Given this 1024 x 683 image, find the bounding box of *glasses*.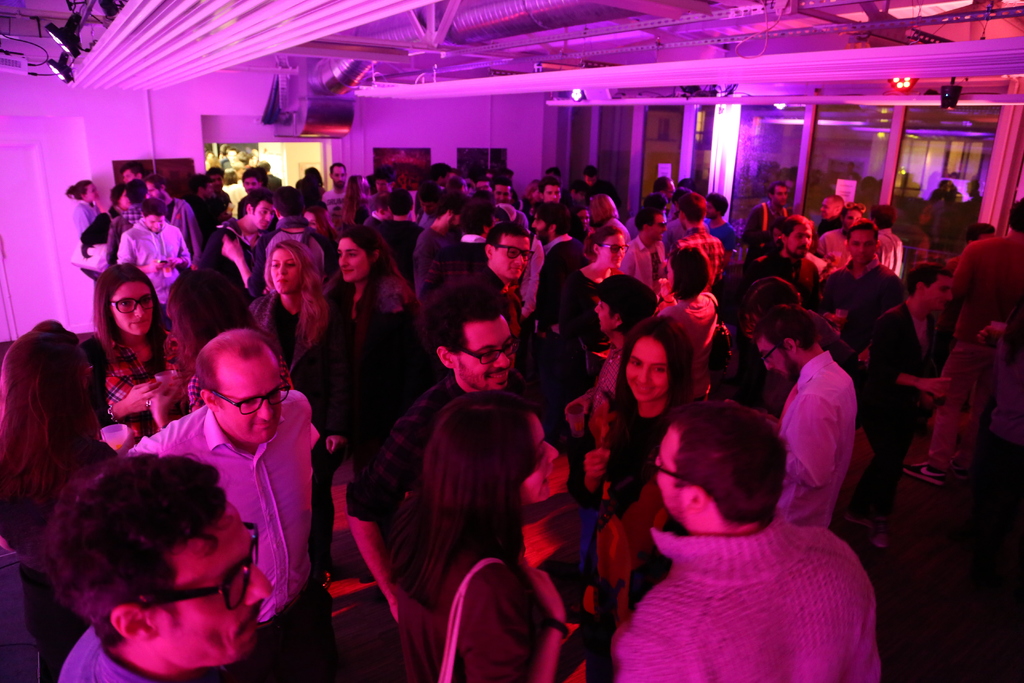
756, 340, 787, 368.
